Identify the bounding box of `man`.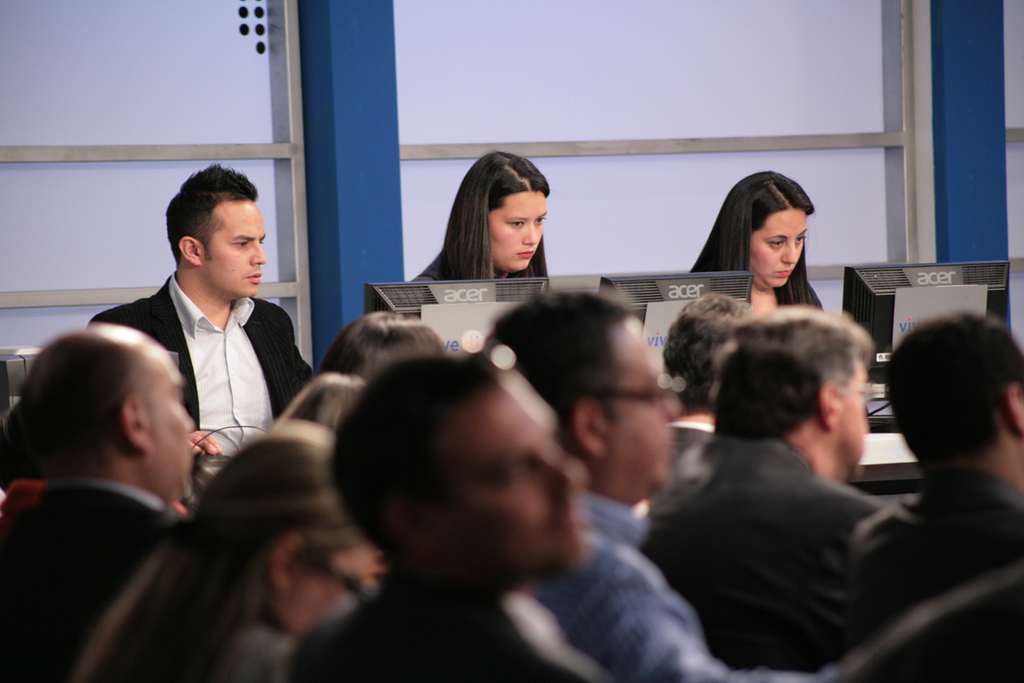
crop(265, 338, 612, 682).
